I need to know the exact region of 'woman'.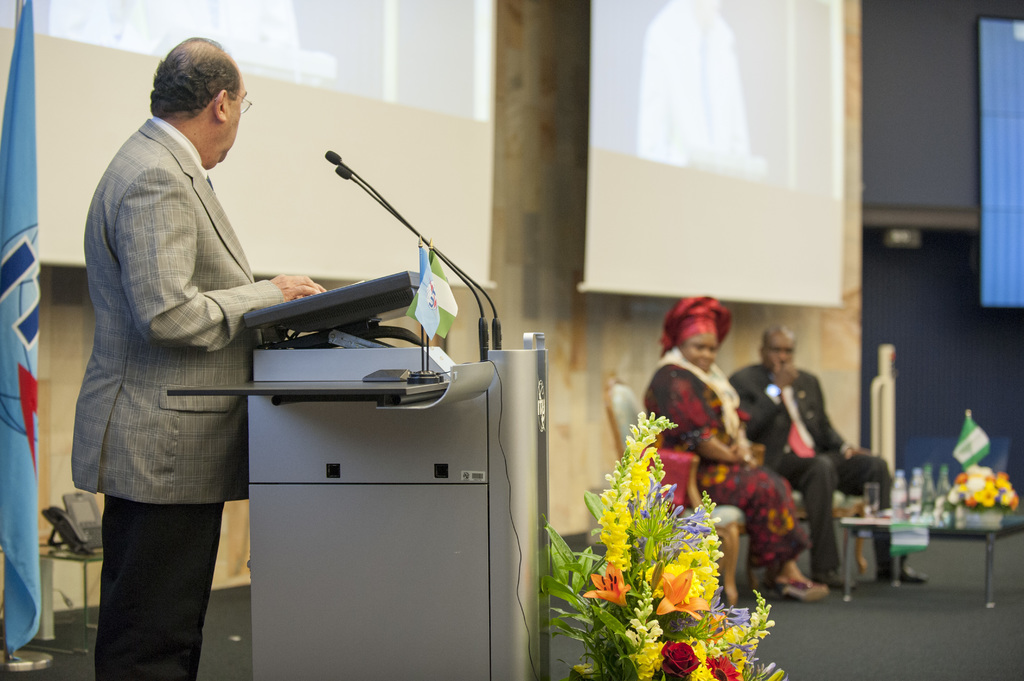
Region: select_region(640, 295, 825, 601).
